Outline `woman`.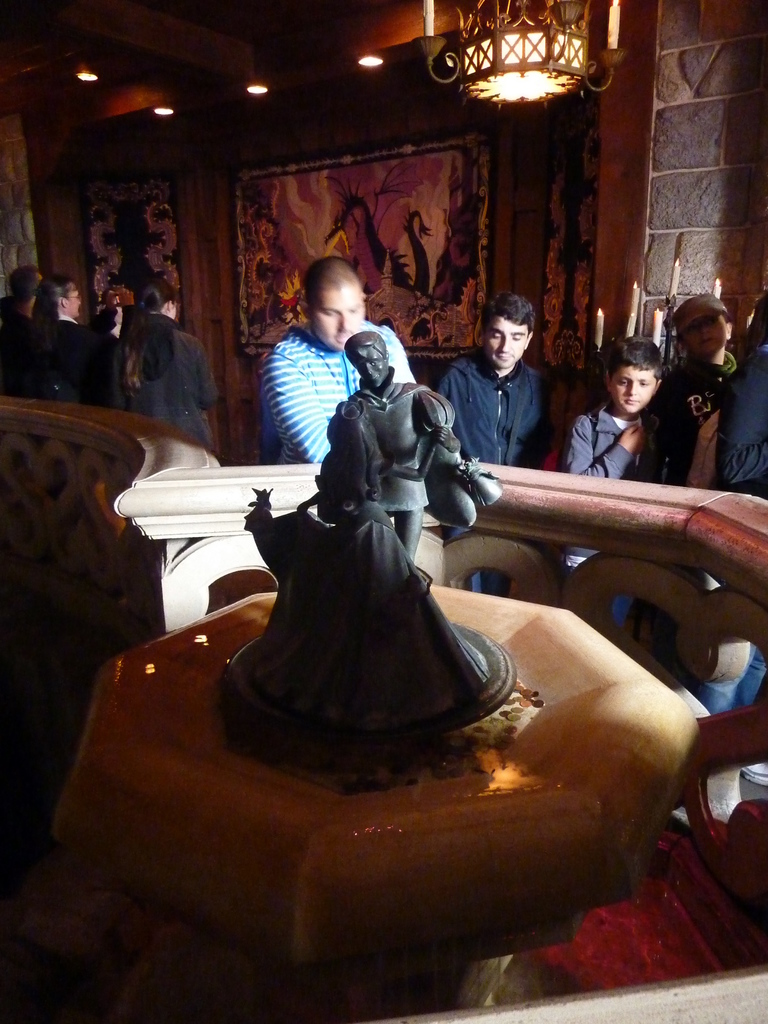
Outline: [106,278,219,468].
